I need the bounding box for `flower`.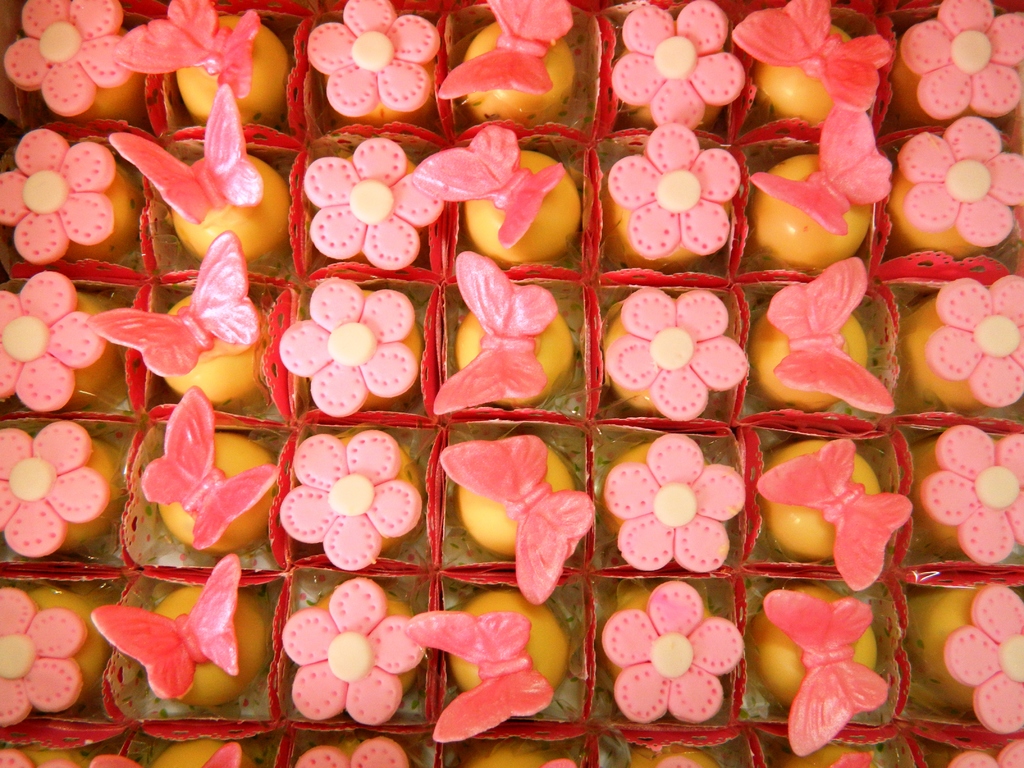
Here it is: Rect(295, 736, 412, 767).
